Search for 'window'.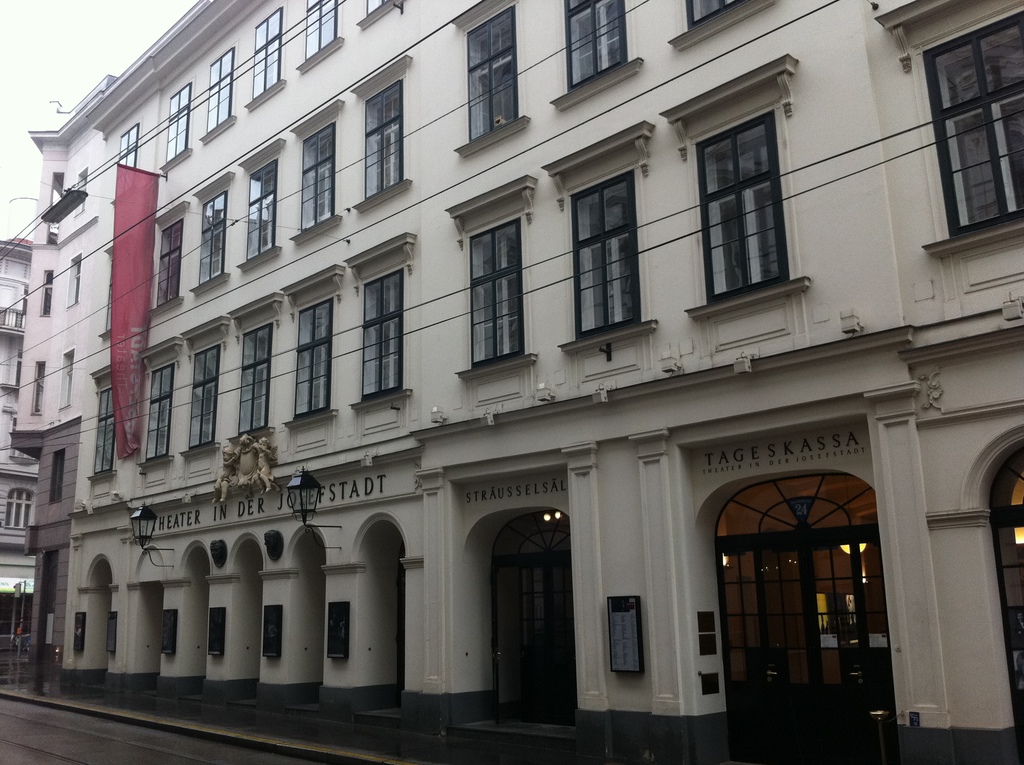
Found at x1=287, y1=97, x2=341, y2=243.
